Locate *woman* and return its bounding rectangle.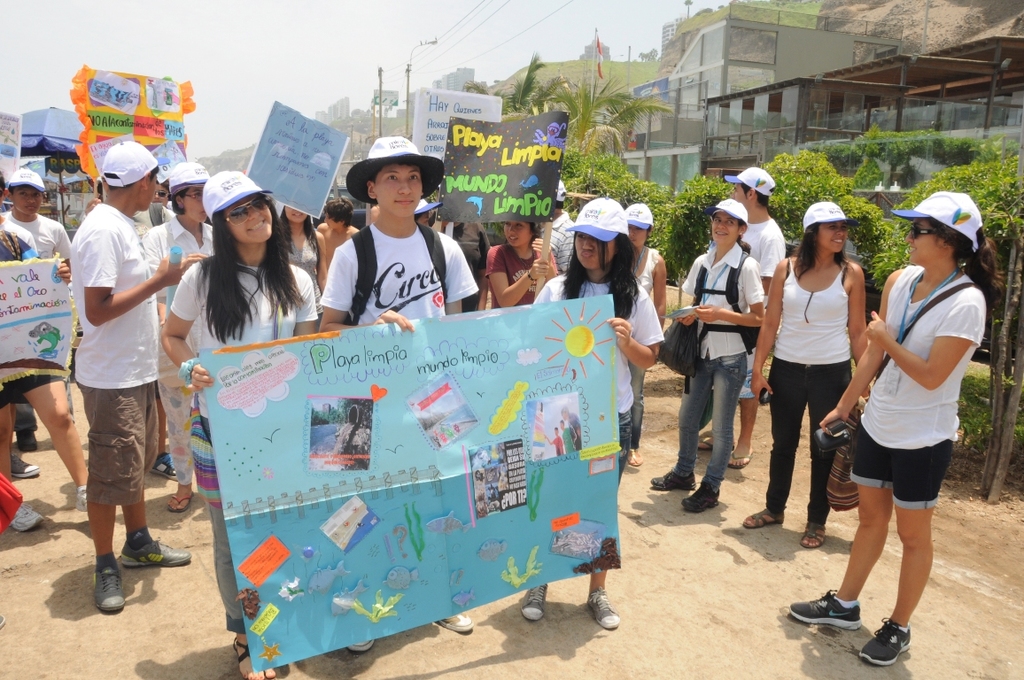
(x1=521, y1=194, x2=663, y2=634).
